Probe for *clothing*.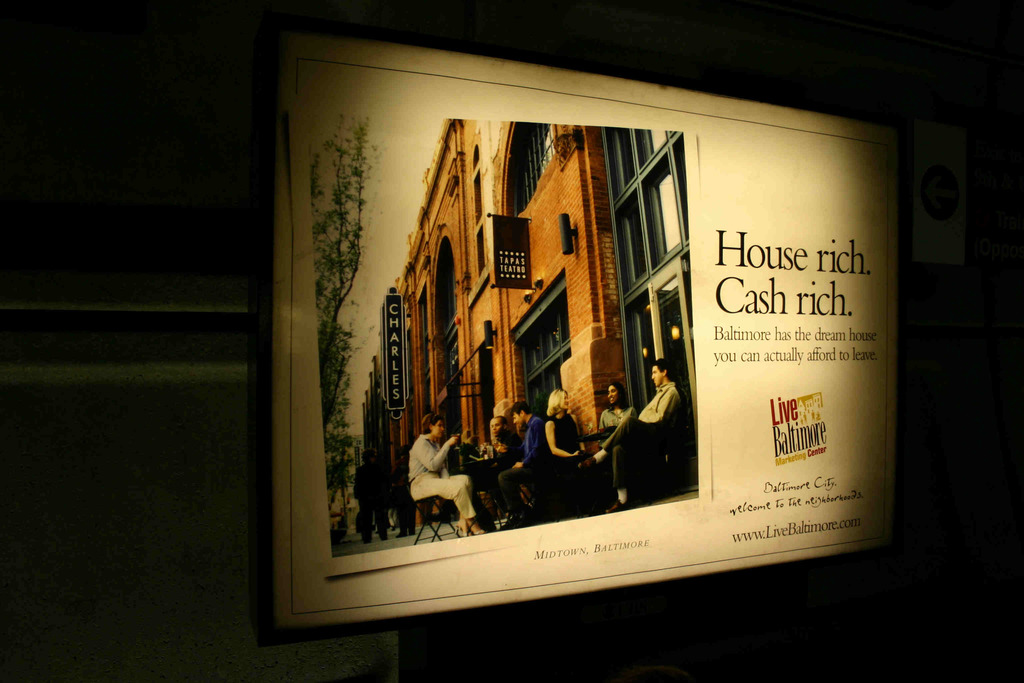
Probe result: region(482, 438, 513, 492).
